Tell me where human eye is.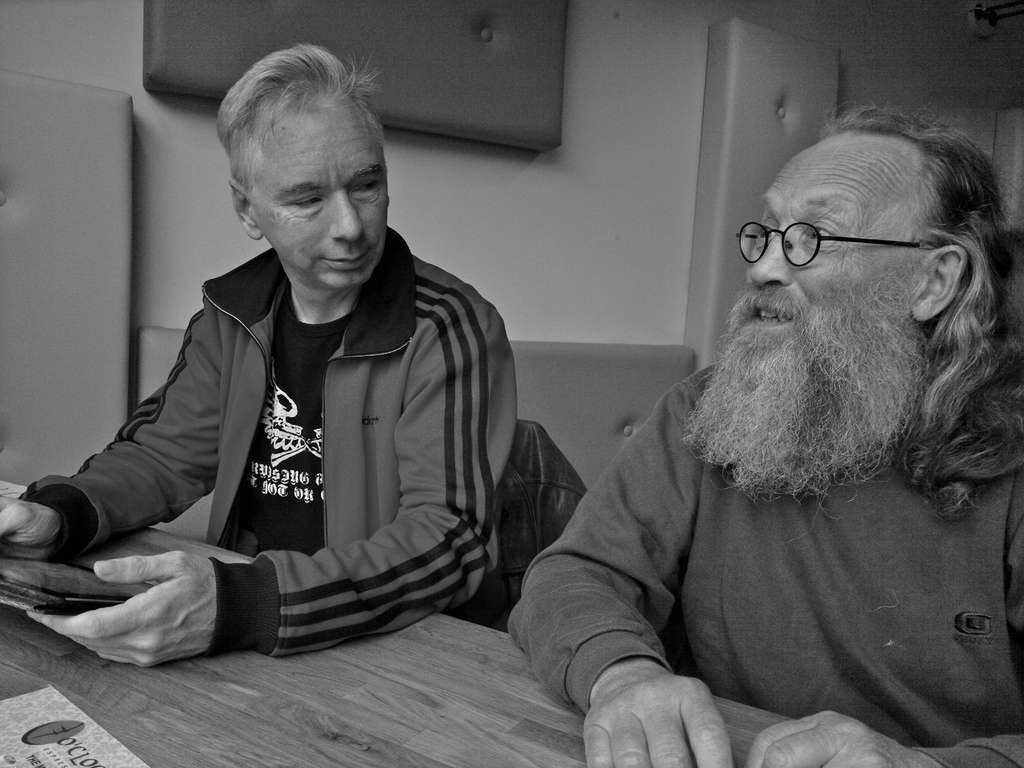
human eye is at bbox=(286, 192, 326, 214).
